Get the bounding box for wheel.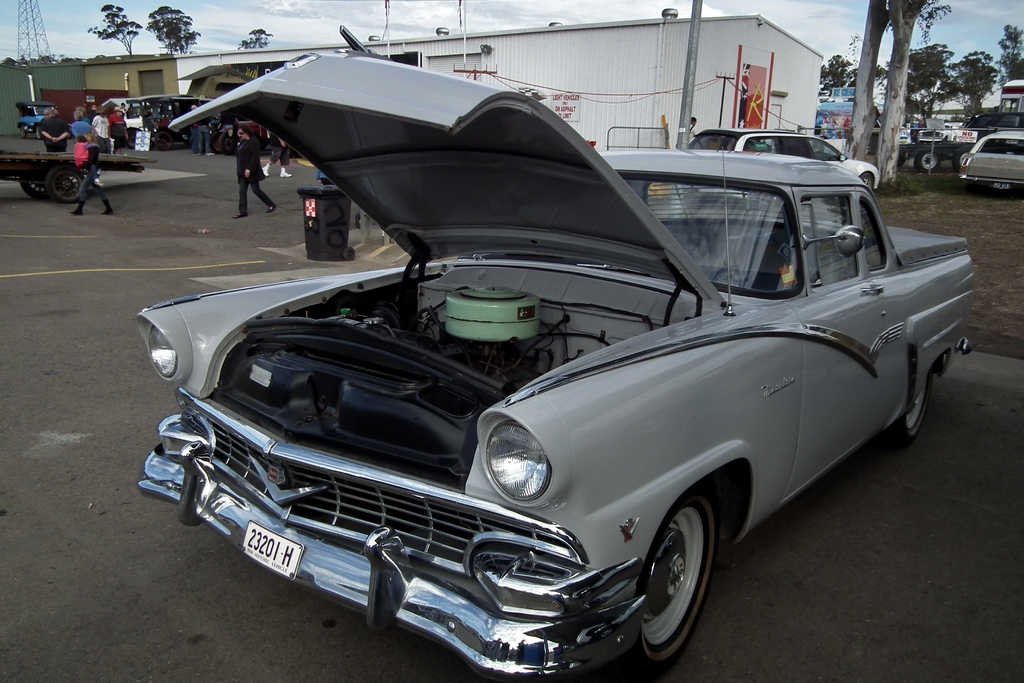
BBox(860, 172, 876, 188).
